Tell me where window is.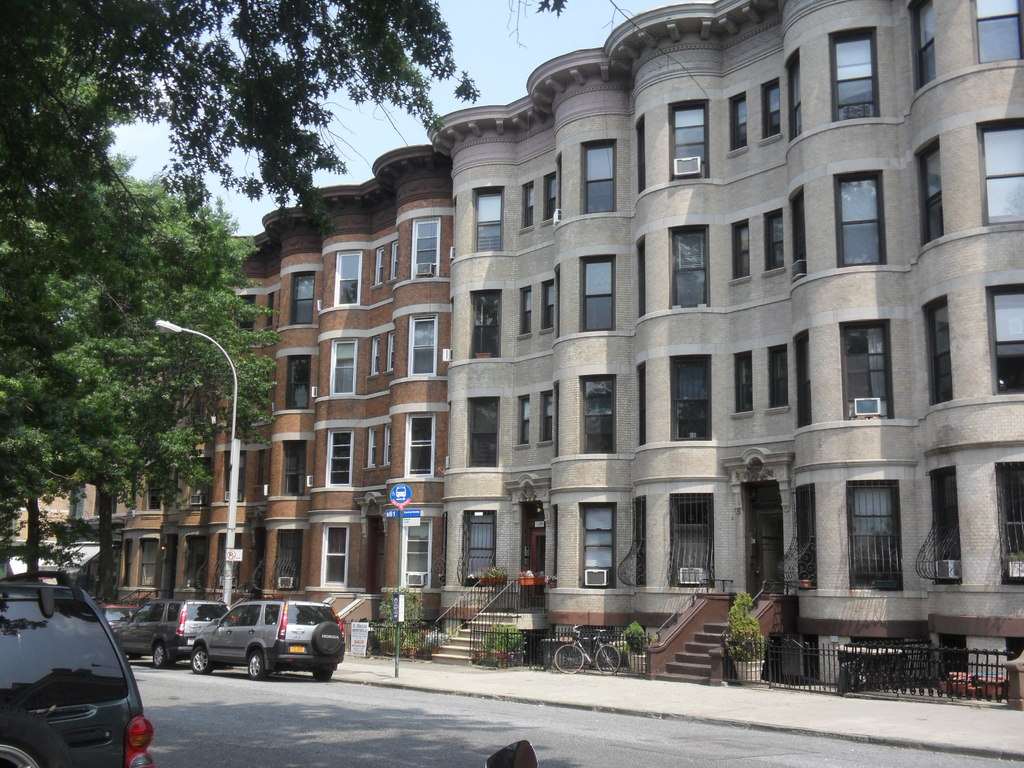
window is at BBox(988, 280, 1023, 393).
